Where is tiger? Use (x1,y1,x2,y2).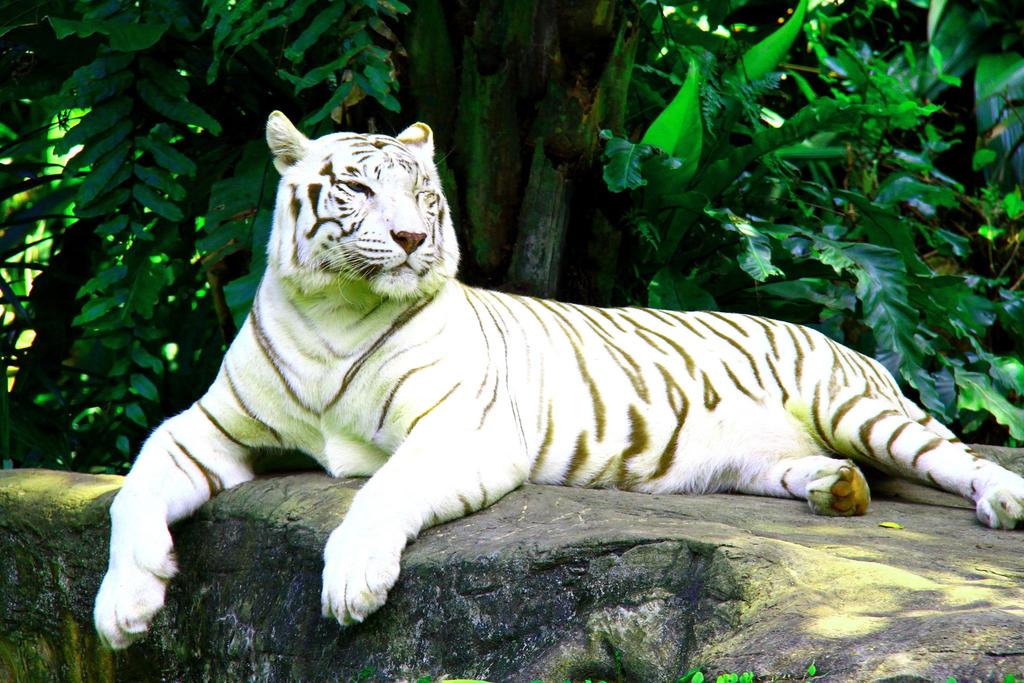
(90,113,1023,649).
